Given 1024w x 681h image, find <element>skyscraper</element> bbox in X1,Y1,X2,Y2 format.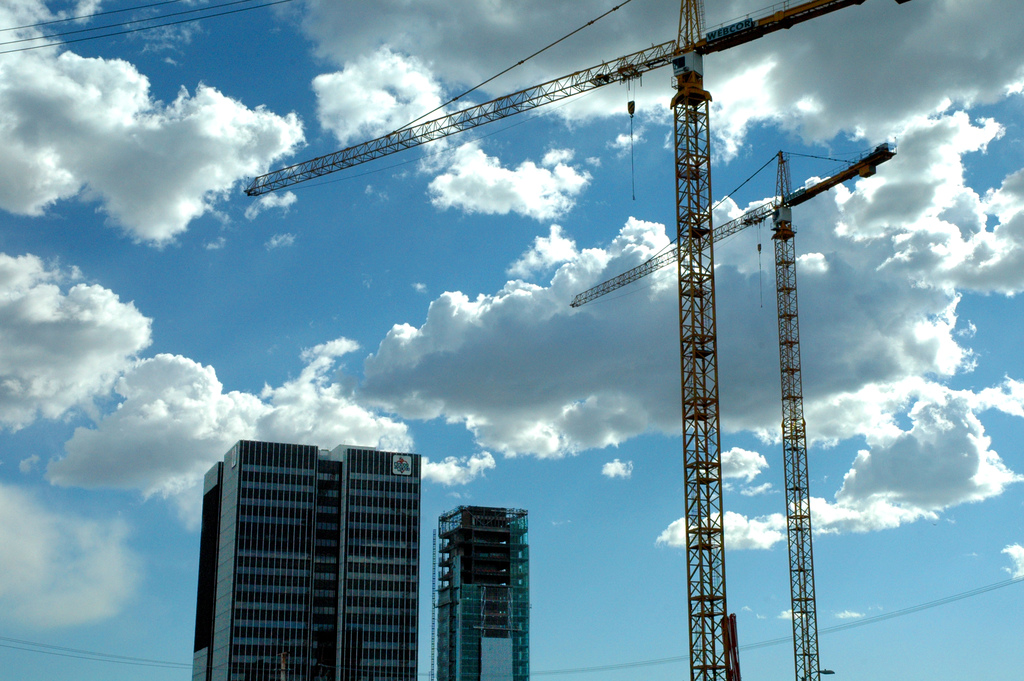
189,428,438,680.
